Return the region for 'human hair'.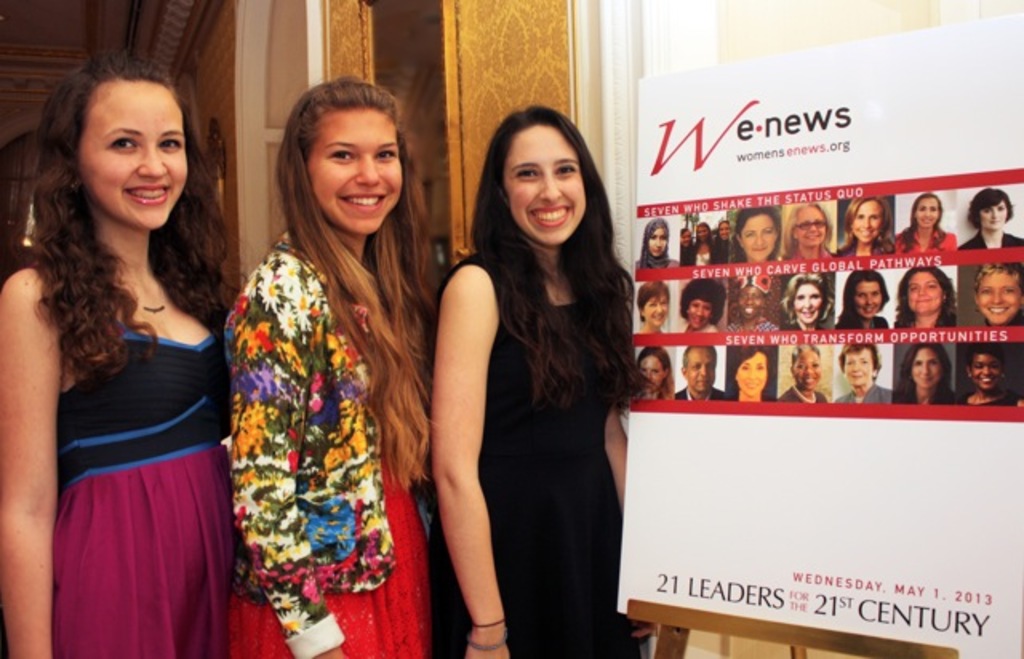
region(973, 262, 1022, 314).
